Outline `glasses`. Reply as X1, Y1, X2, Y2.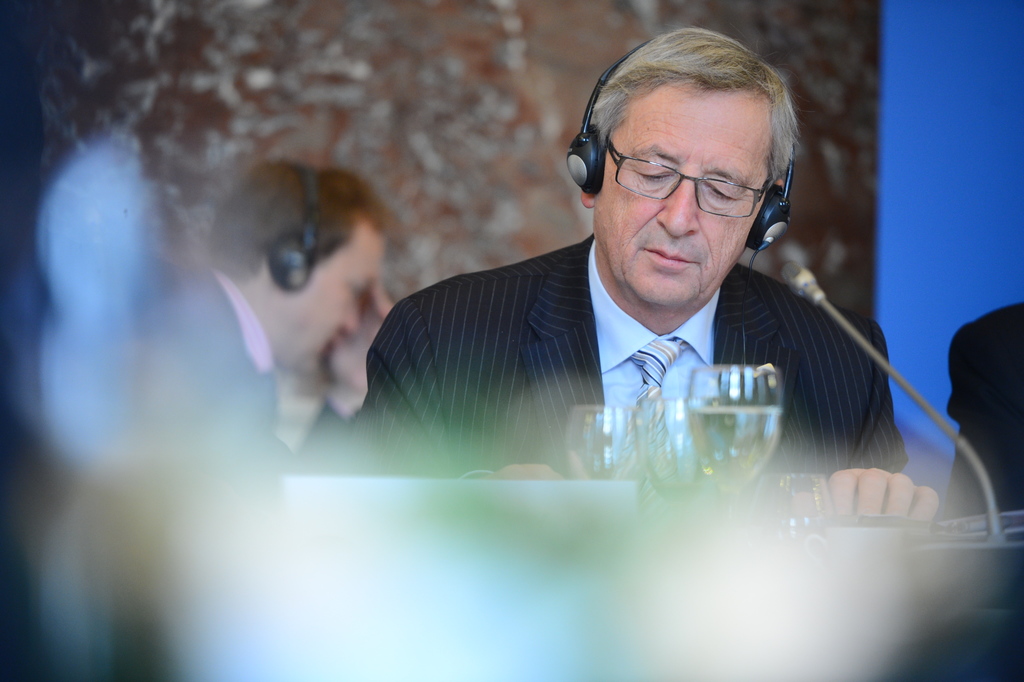
597, 135, 785, 212.
